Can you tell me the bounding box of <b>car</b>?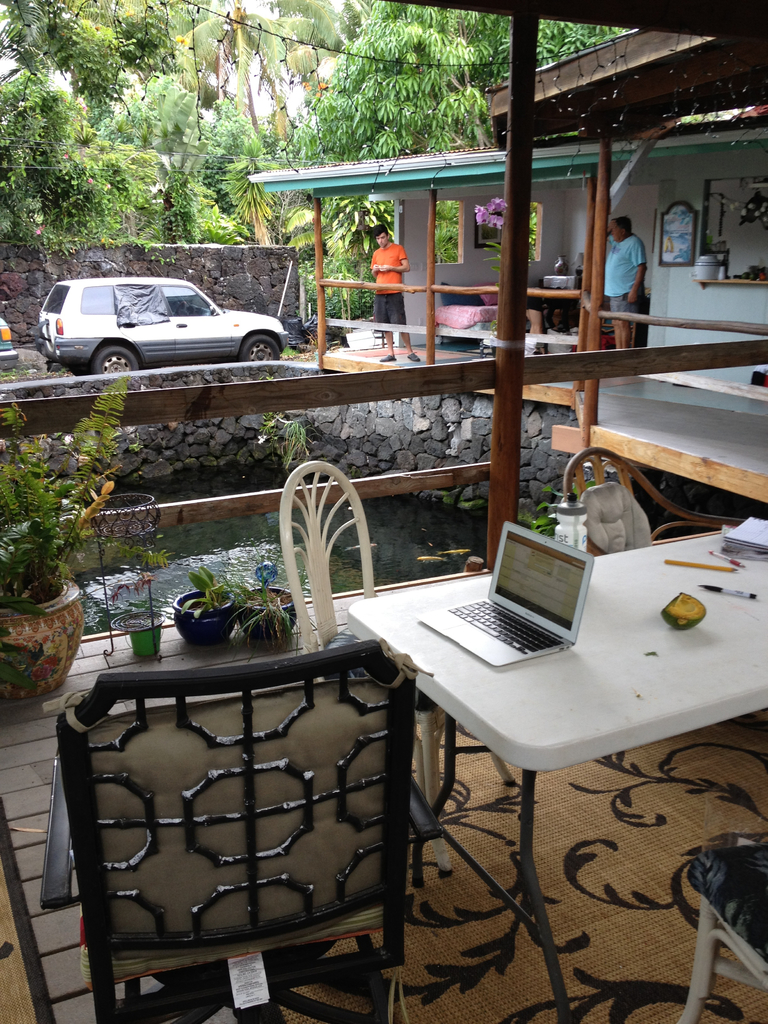
detection(40, 273, 289, 371).
